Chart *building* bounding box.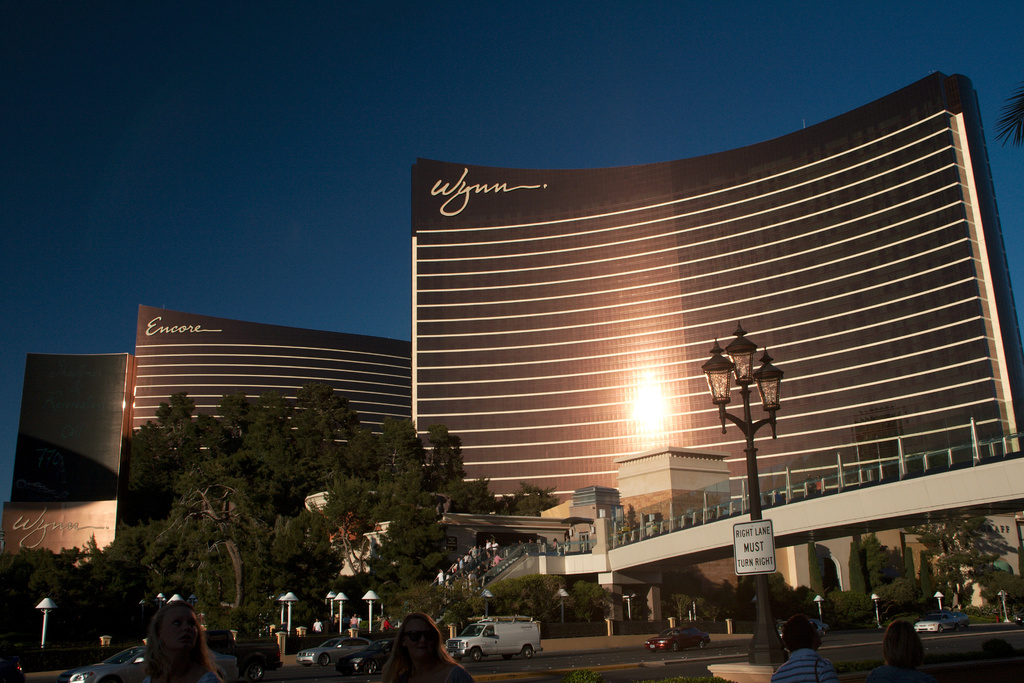
Charted: <region>402, 69, 1023, 634</region>.
